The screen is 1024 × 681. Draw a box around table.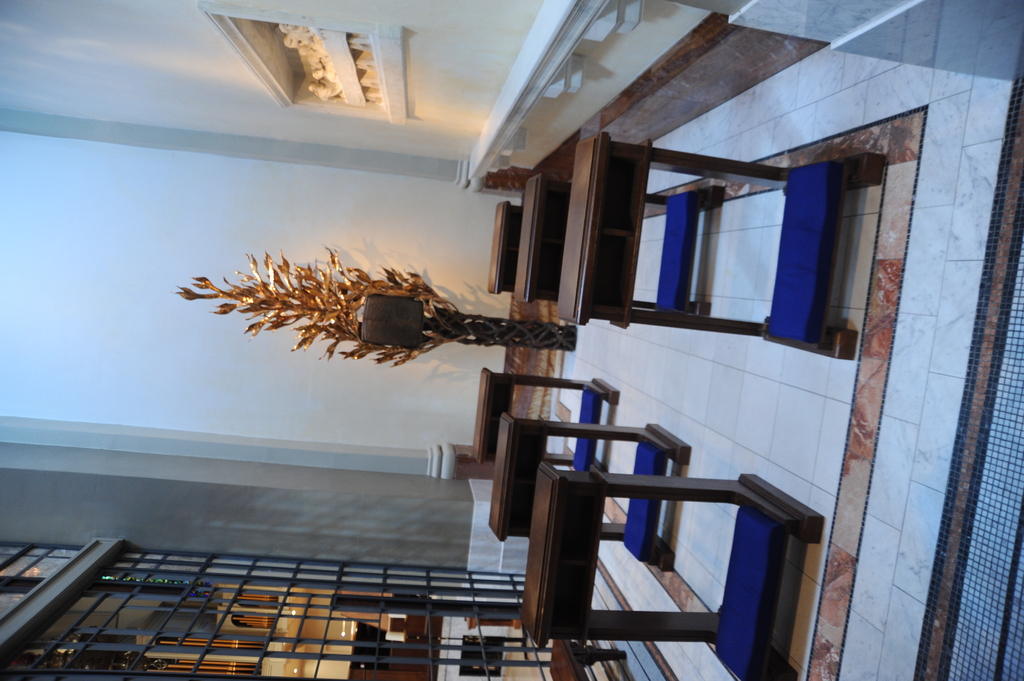
x1=493 y1=197 x2=522 y2=298.
